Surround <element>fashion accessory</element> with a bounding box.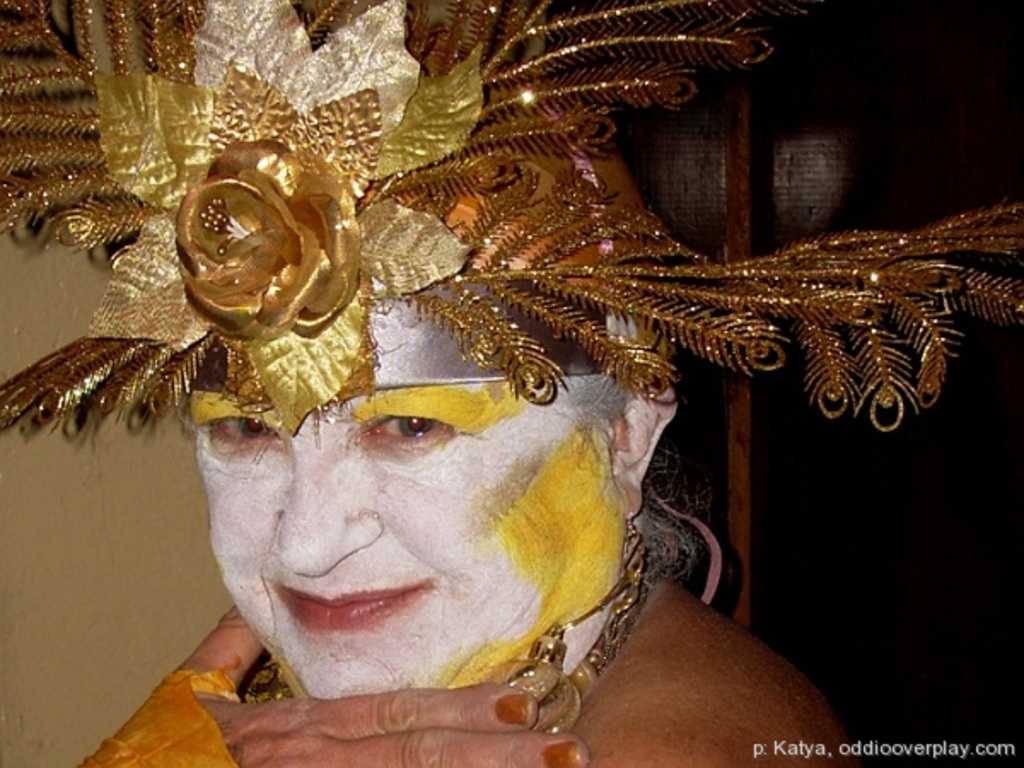
630/521/637/572.
